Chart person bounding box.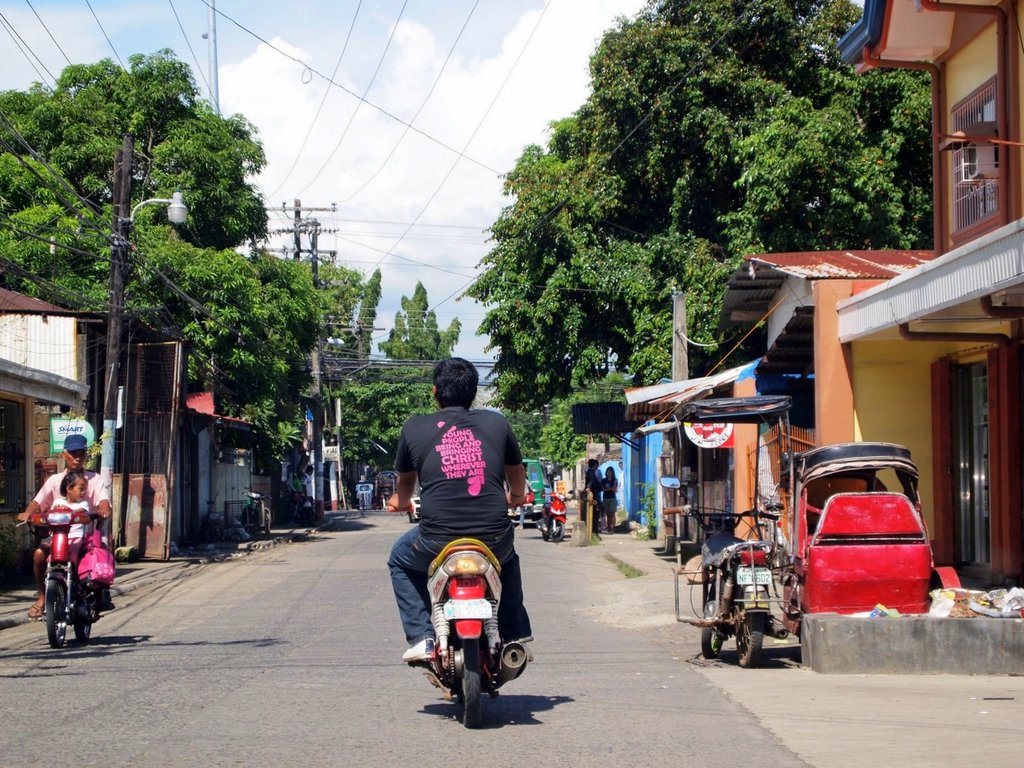
Charted: 44,470,92,550.
